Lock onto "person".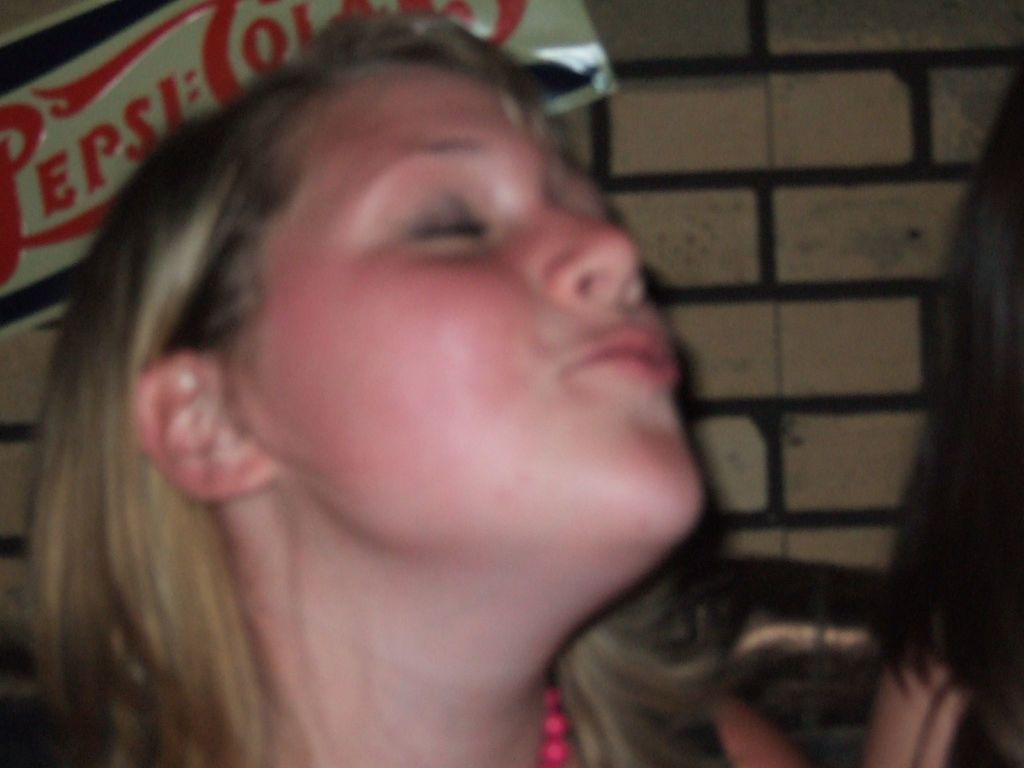
Locked: (0,11,854,767).
